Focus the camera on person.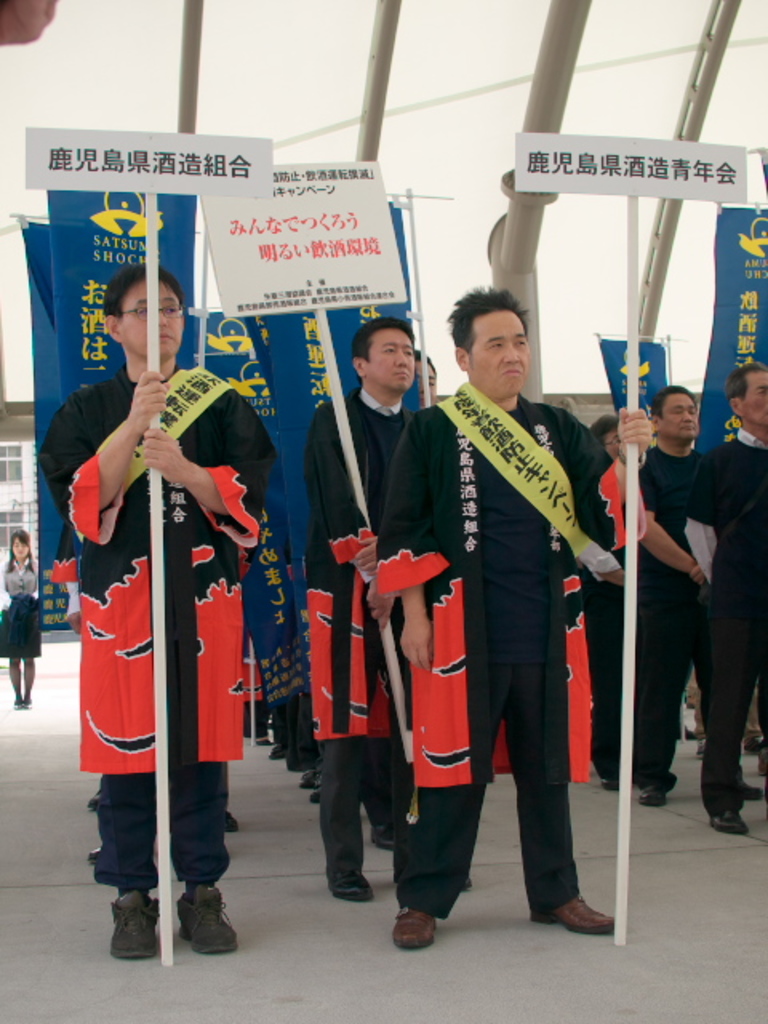
Focus region: (312, 314, 411, 902).
